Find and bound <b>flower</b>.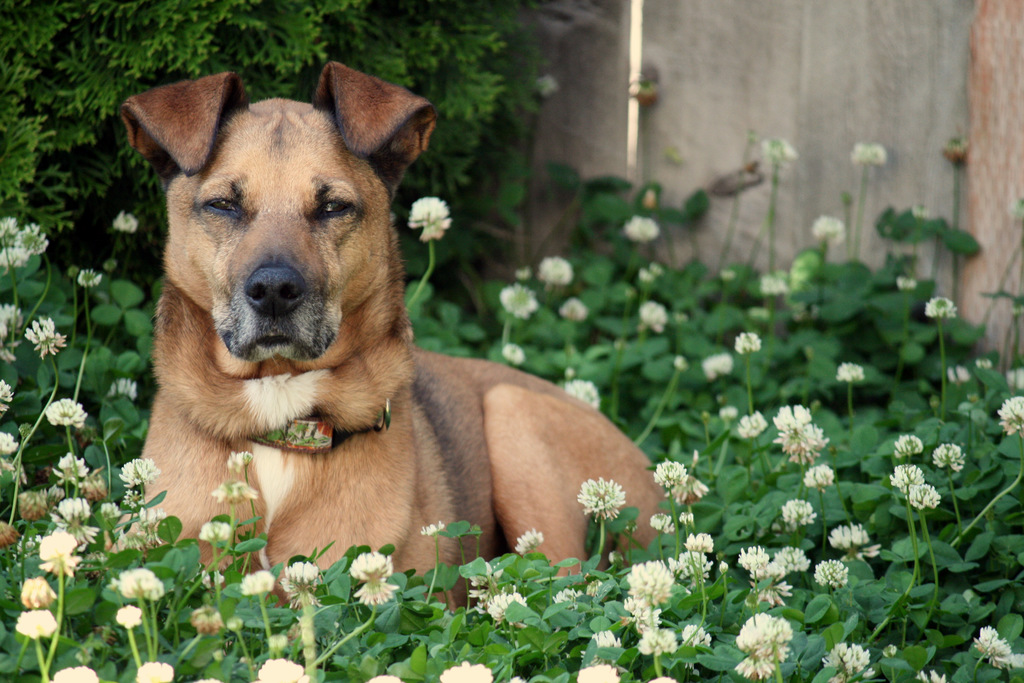
Bound: [left=998, top=390, right=1023, bottom=436].
